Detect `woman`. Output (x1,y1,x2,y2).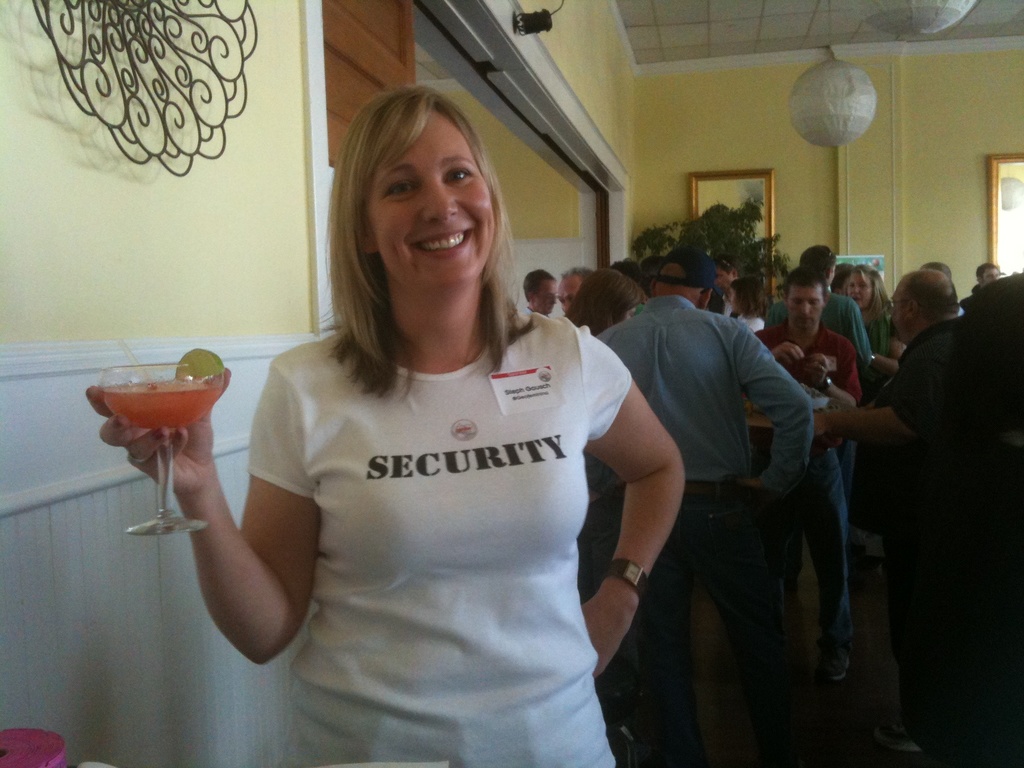
(728,274,768,332).
